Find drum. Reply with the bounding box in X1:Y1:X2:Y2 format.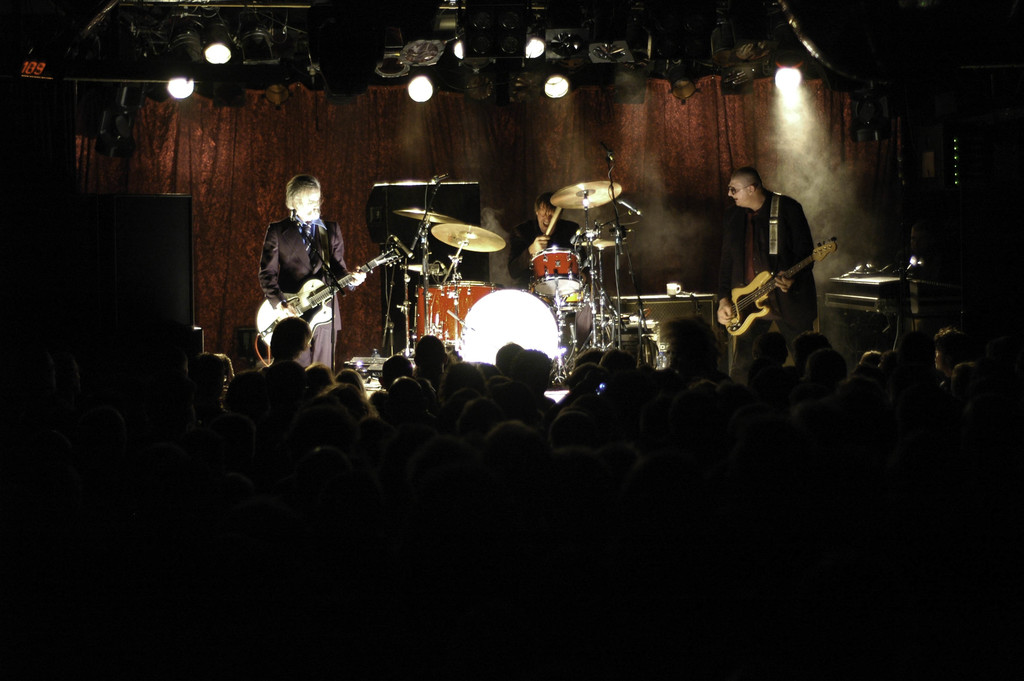
437:280:504:344.
